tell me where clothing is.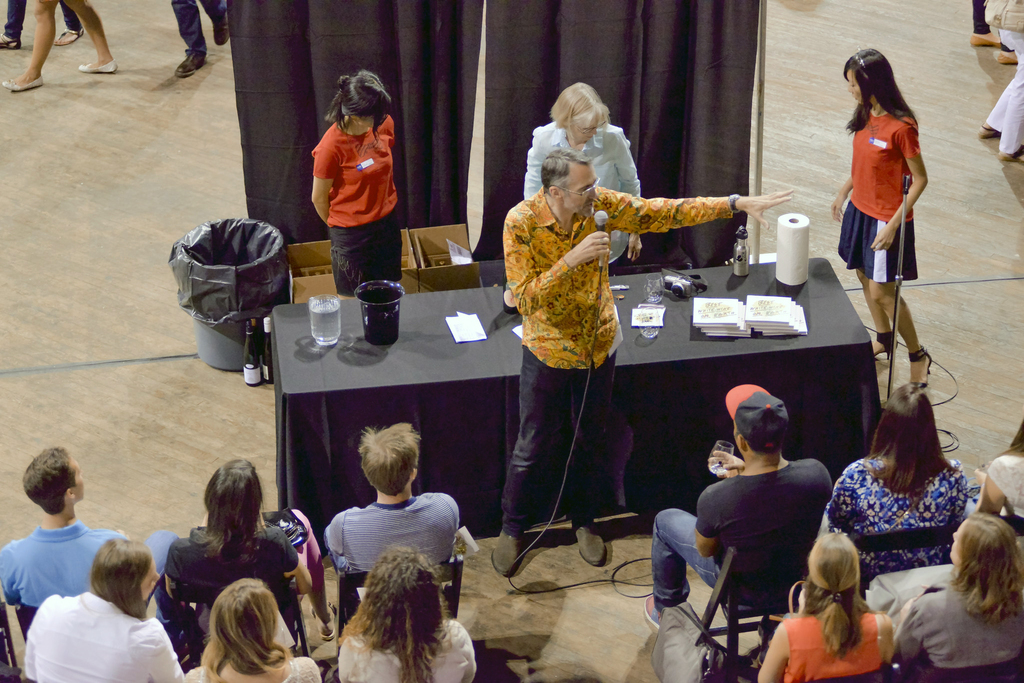
clothing is at (left=979, top=449, right=1023, bottom=523).
